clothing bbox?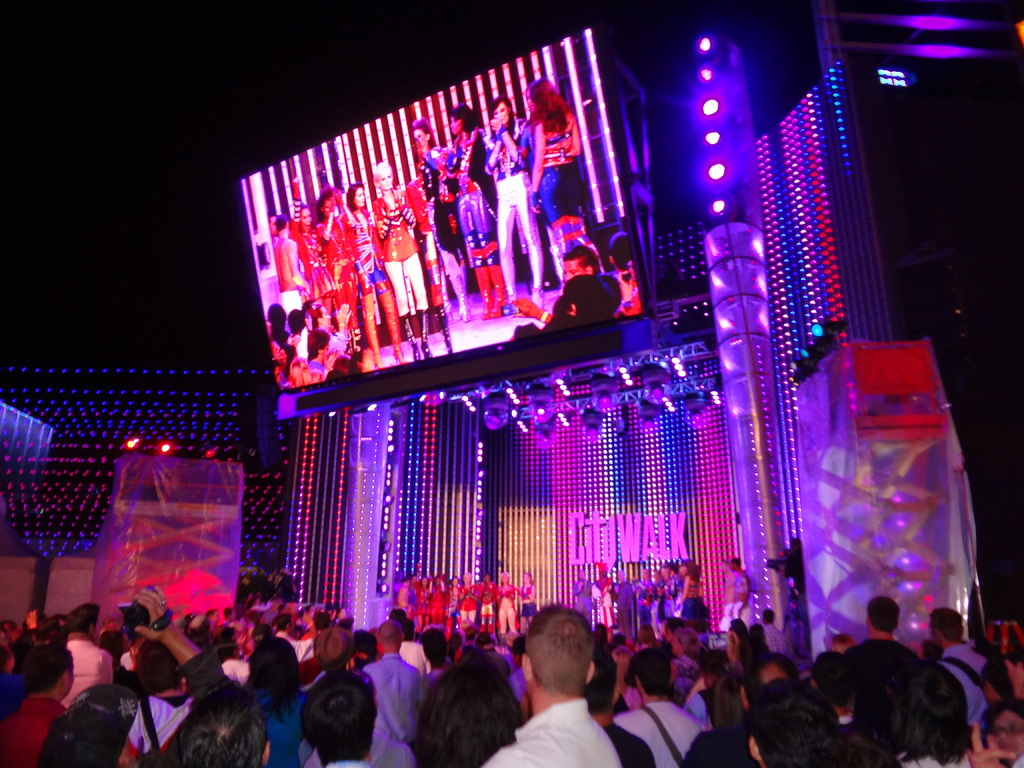
locate(717, 566, 754, 626)
